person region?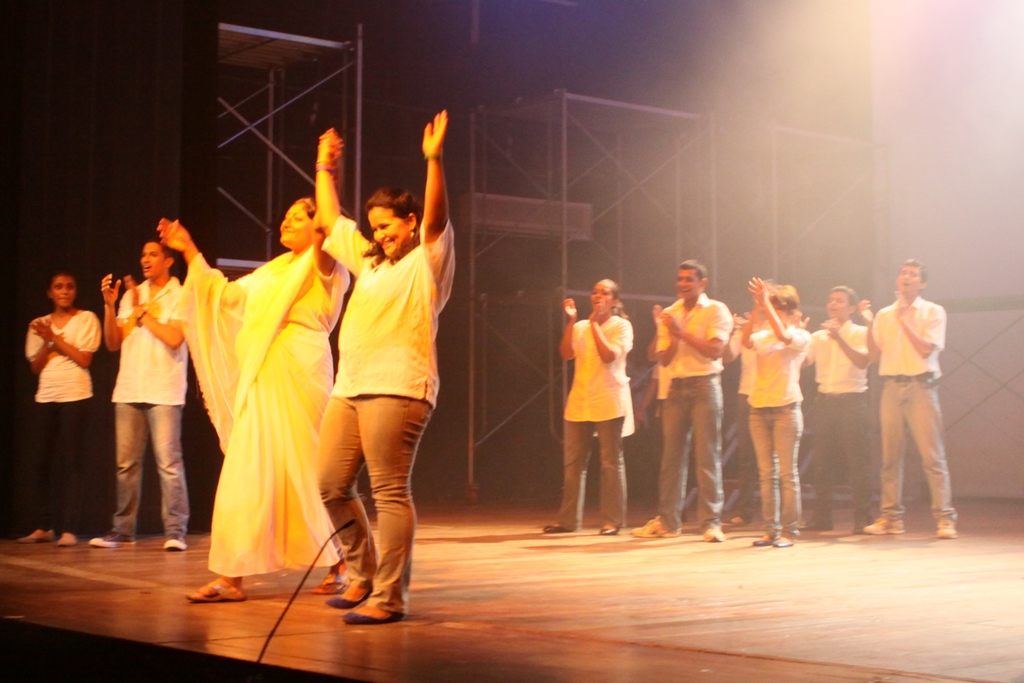
731/288/815/551
